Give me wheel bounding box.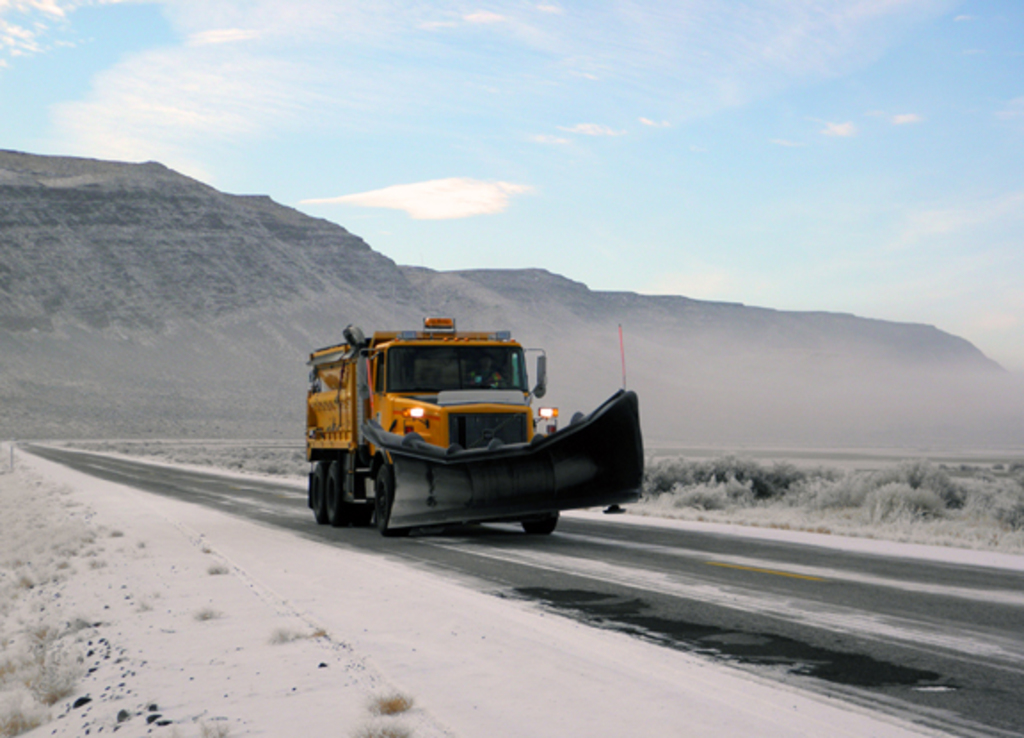
bbox(373, 469, 395, 532).
